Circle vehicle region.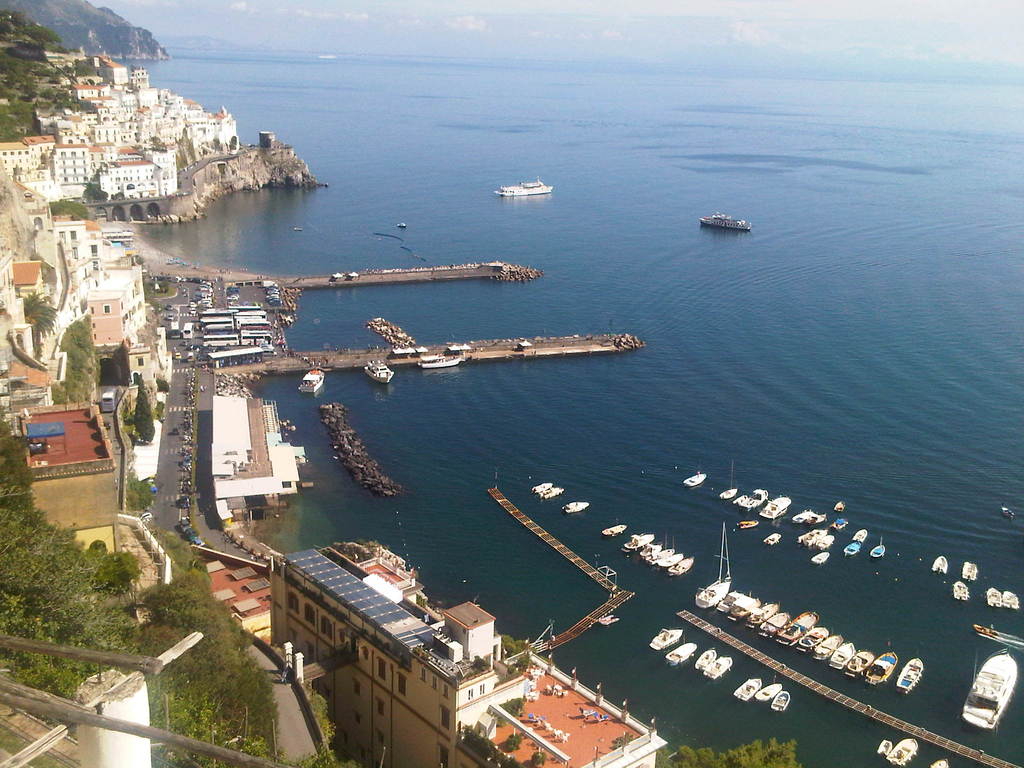
Region: rect(986, 584, 1003, 610).
